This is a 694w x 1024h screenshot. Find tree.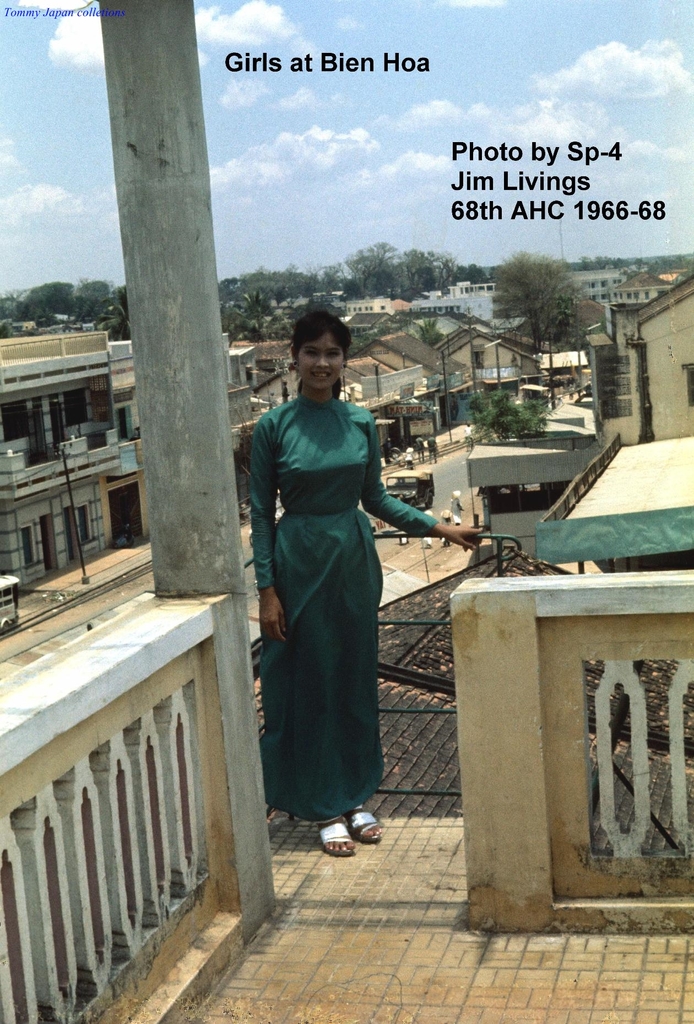
Bounding box: (left=340, top=243, right=454, bottom=302).
